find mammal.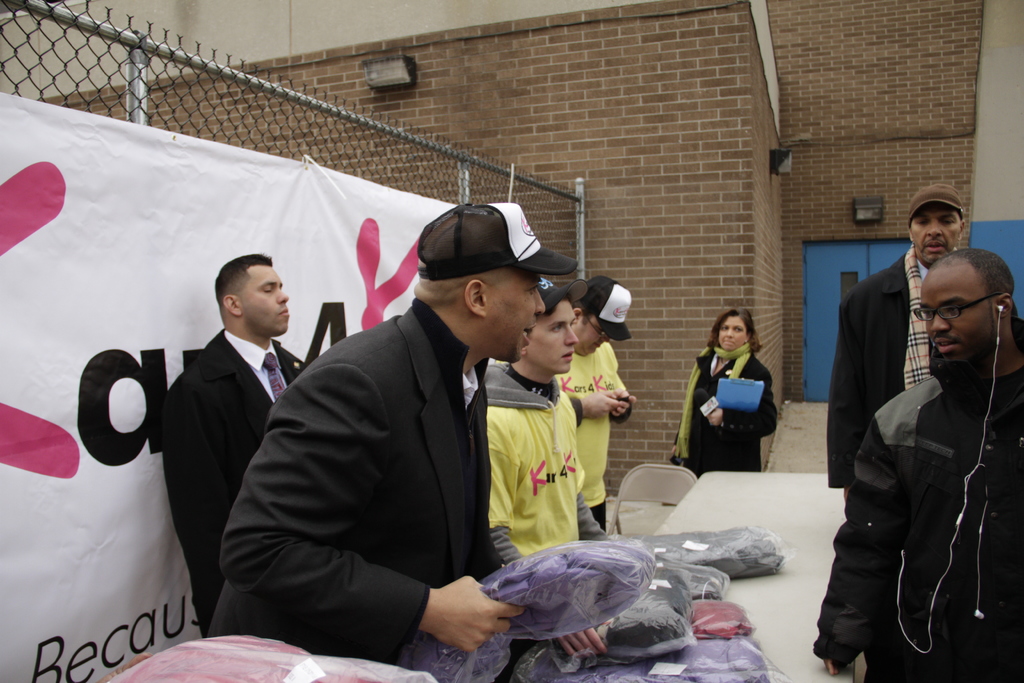
bbox=[159, 256, 307, 623].
